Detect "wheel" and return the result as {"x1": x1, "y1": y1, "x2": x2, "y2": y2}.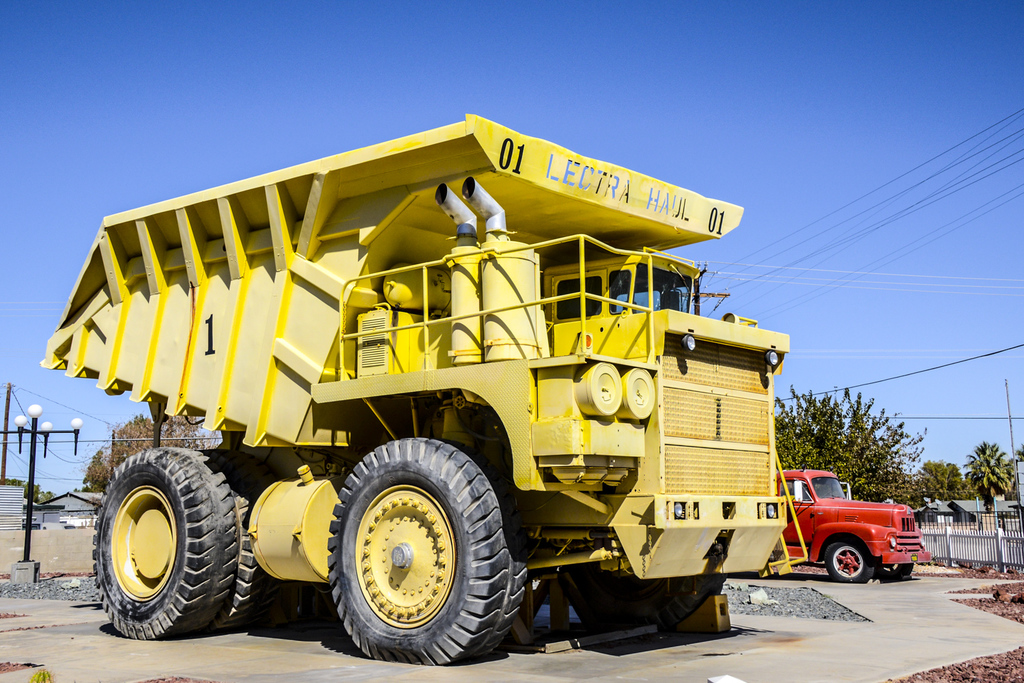
{"x1": 821, "y1": 537, "x2": 873, "y2": 581}.
